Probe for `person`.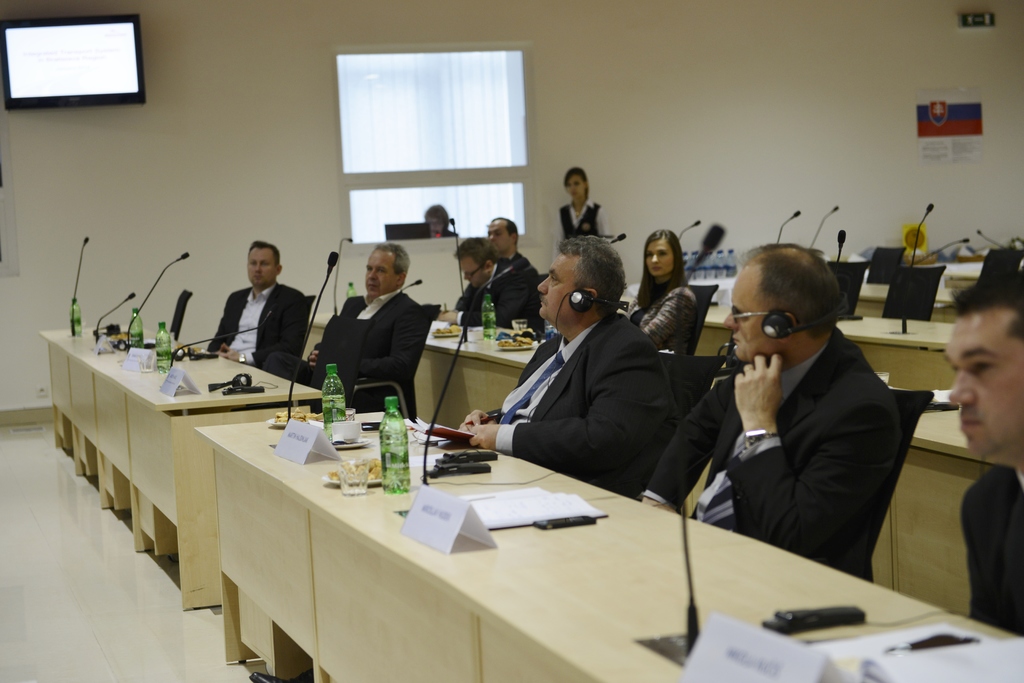
Probe result: pyautogui.locateOnScreen(296, 243, 430, 421).
